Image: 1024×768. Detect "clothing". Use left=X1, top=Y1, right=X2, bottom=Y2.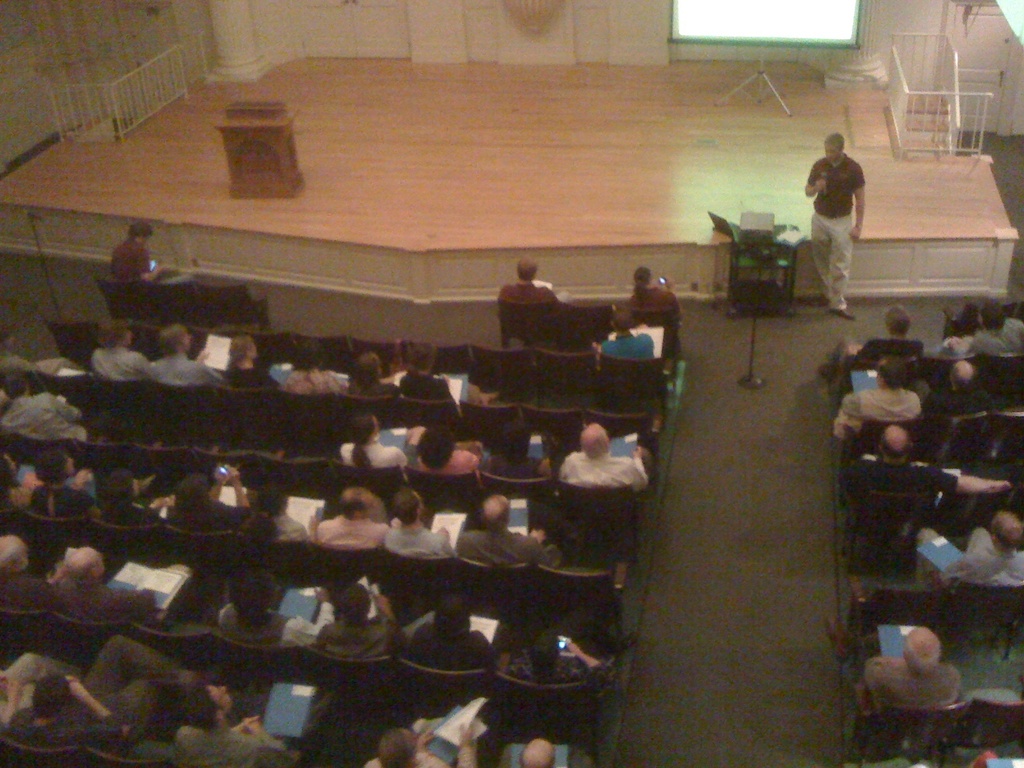
left=170, top=726, right=285, bottom=767.
